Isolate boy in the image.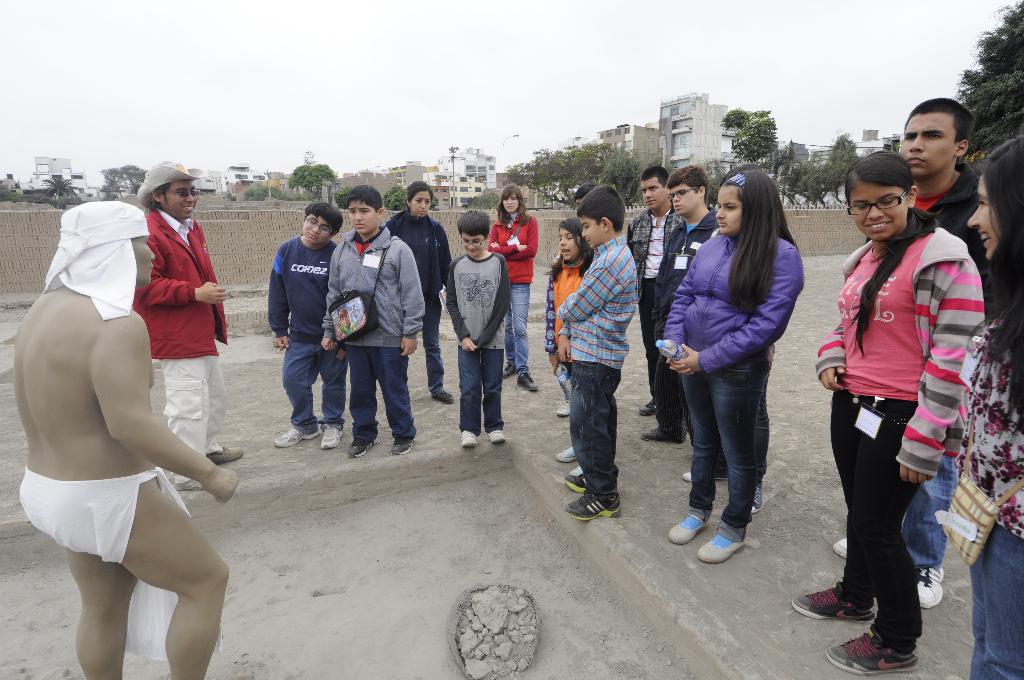
Isolated region: {"x1": 631, "y1": 161, "x2": 685, "y2": 417}.
